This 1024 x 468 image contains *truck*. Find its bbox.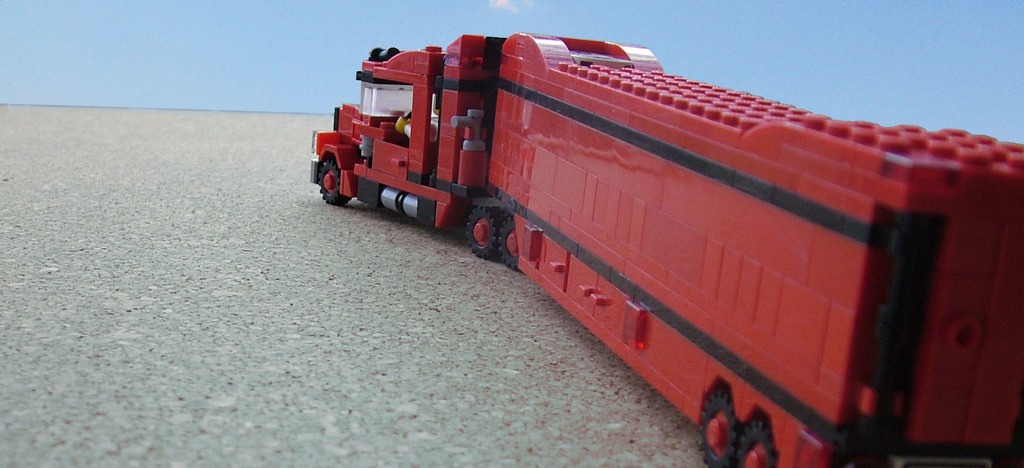
detection(321, 32, 1023, 467).
